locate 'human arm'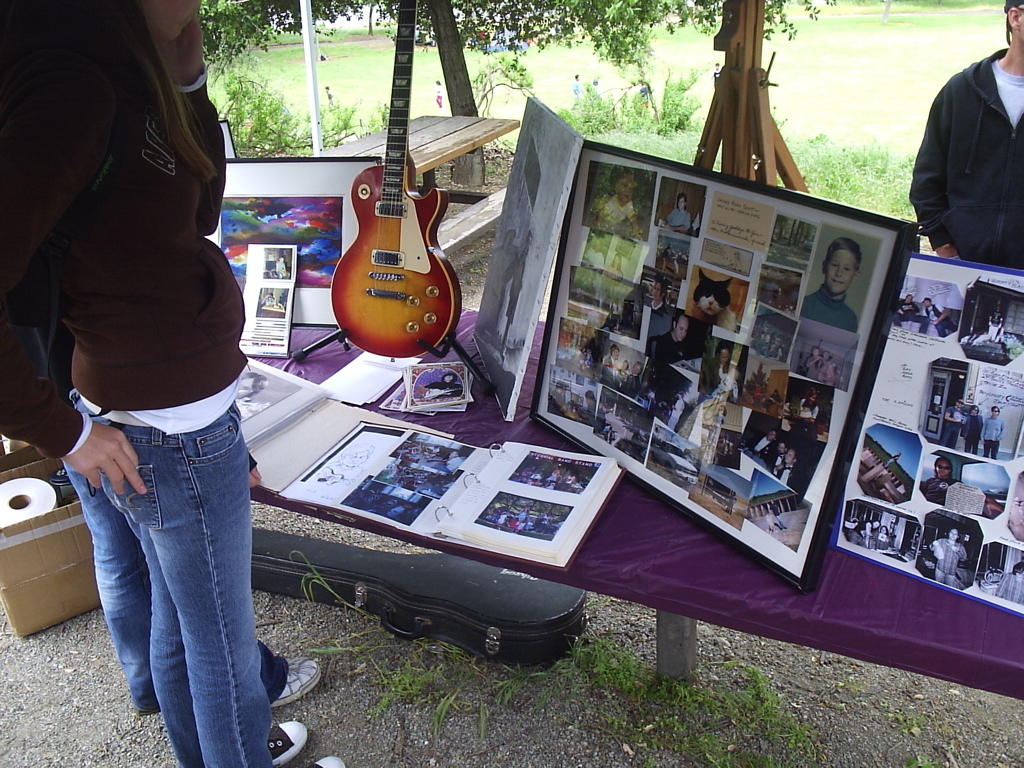
select_region(900, 71, 965, 264)
